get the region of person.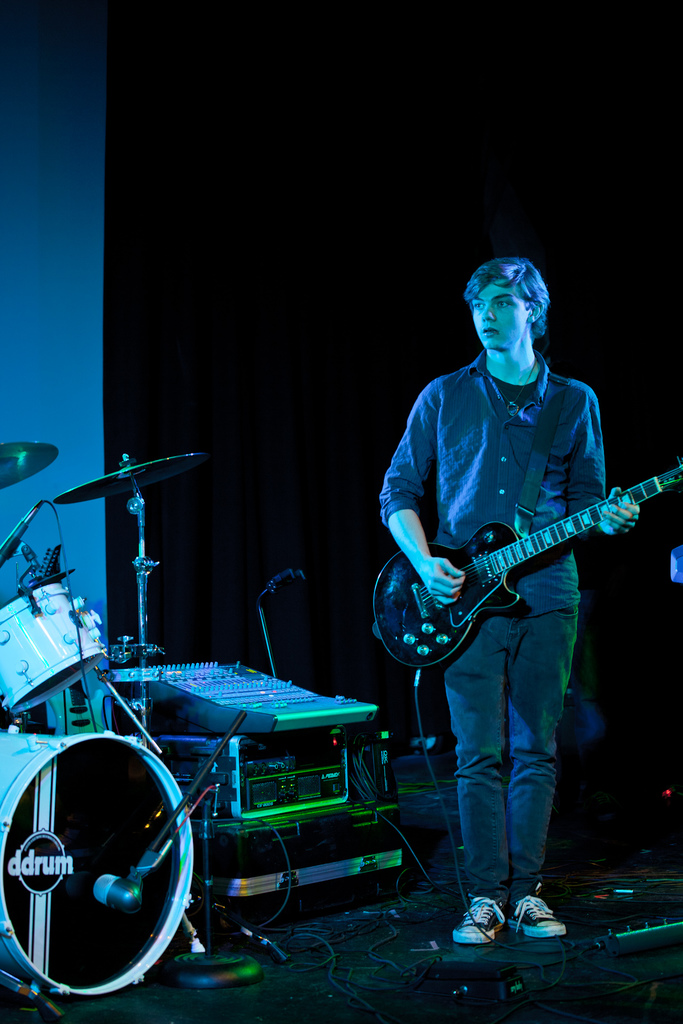
select_region(380, 259, 641, 946).
